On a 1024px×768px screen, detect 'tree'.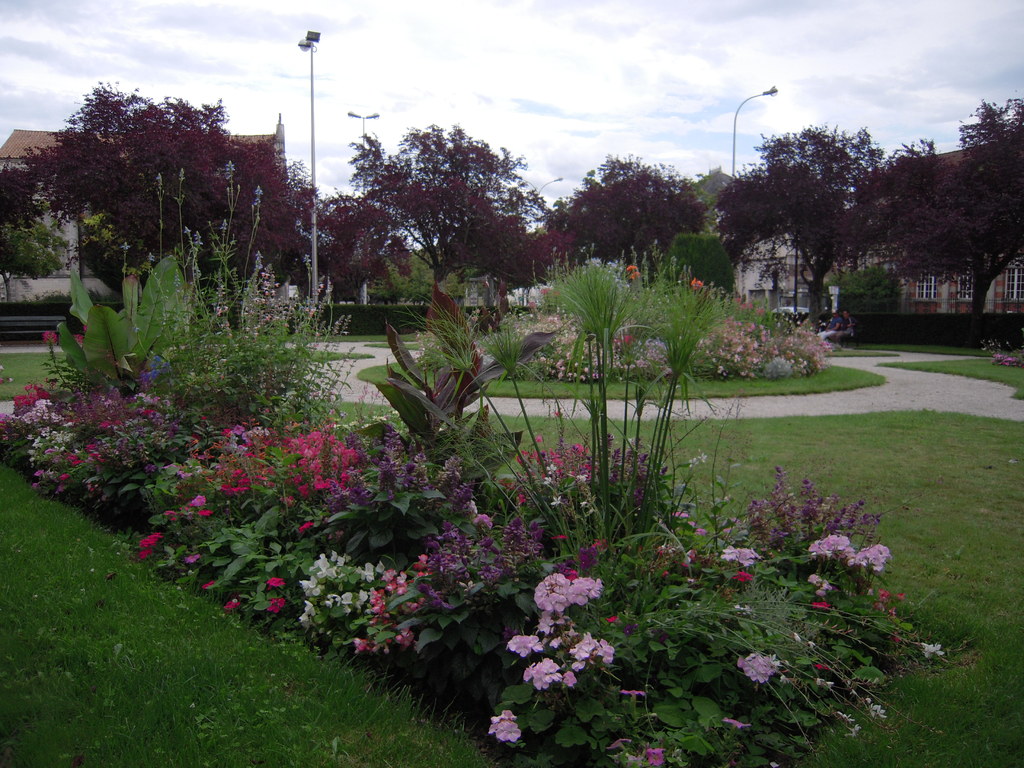
x1=893, y1=93, x2=1023, y2=326.
